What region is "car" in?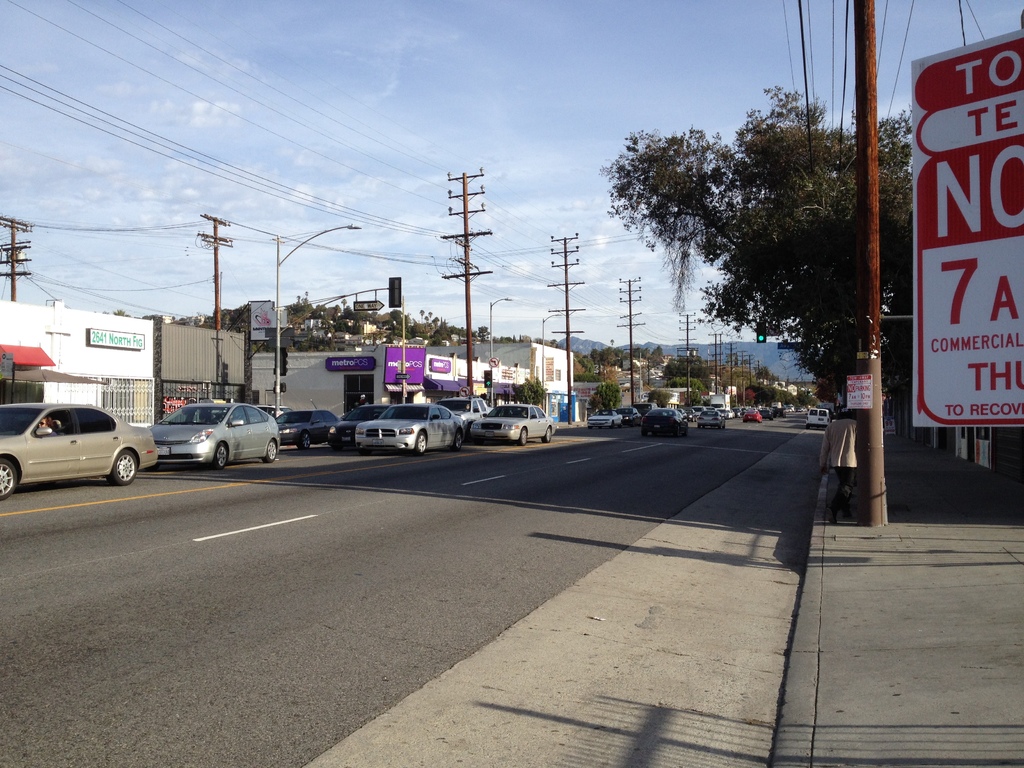
box(154, 403, 285, 468).
